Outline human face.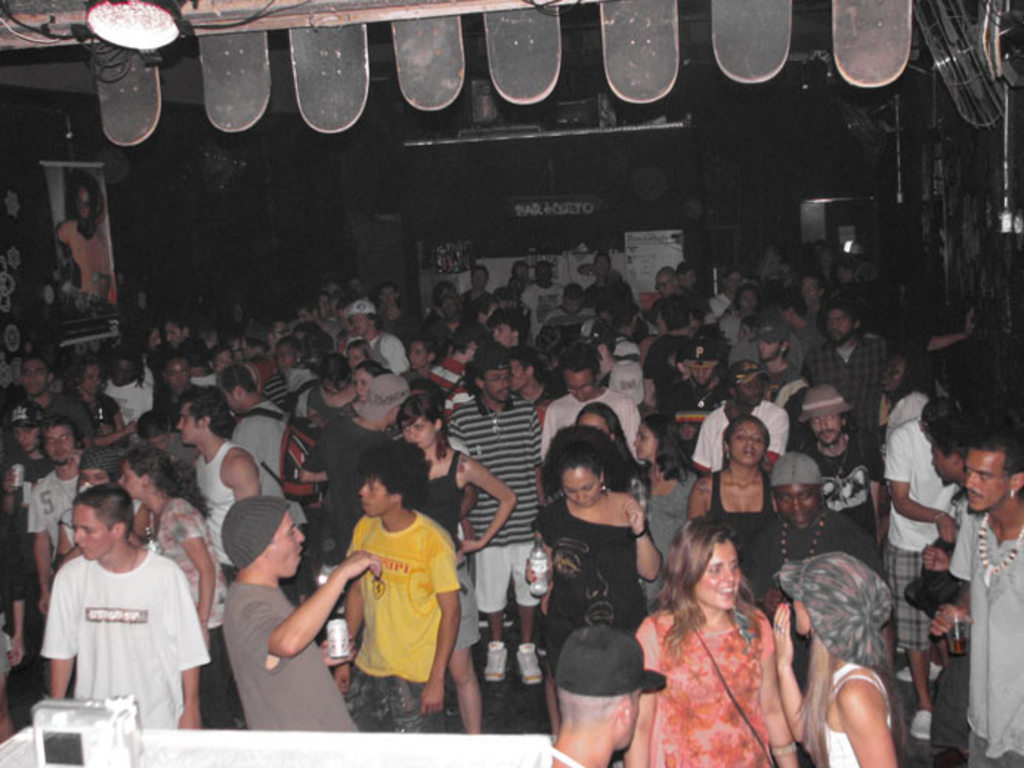
Outline: left=78, top=470, right=106, bottom=490.
